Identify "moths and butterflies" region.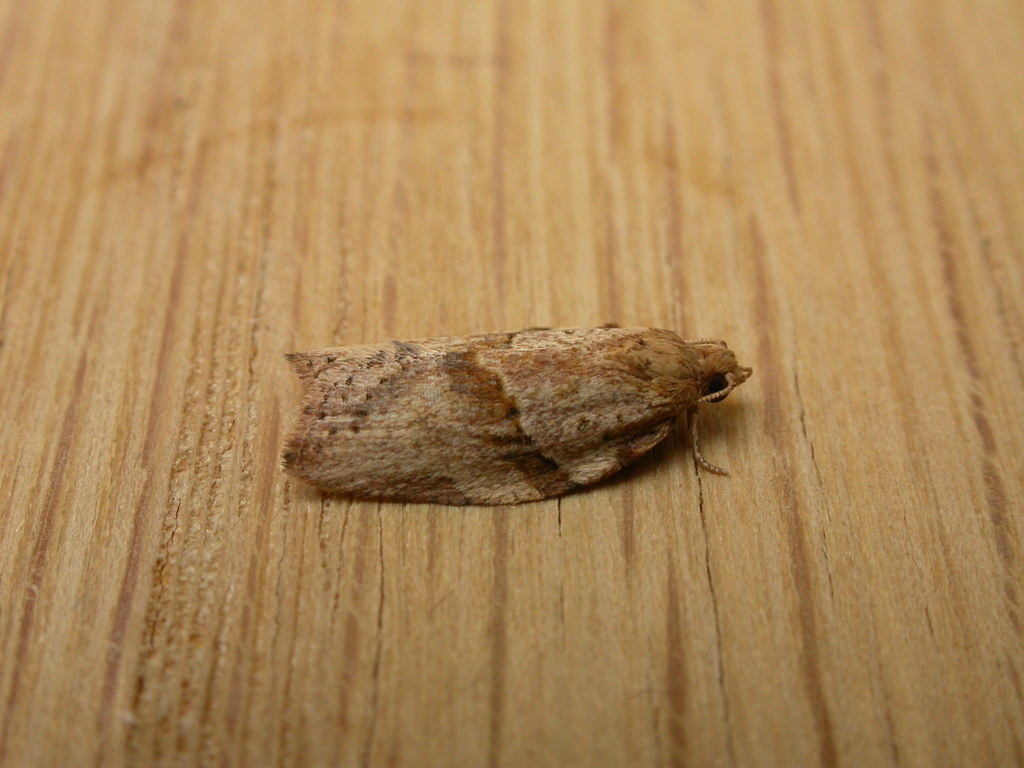
Region: BBox(275, 321, 761, 511).
